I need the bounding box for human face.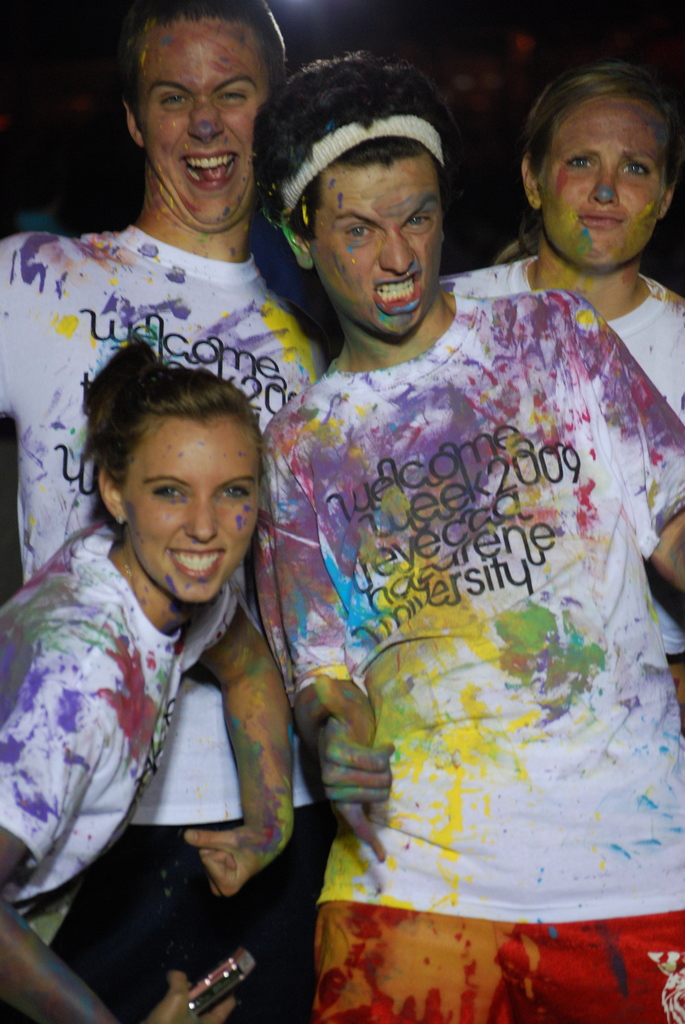
Here it is: [left=542, top=102, right=664, bottom=267].
